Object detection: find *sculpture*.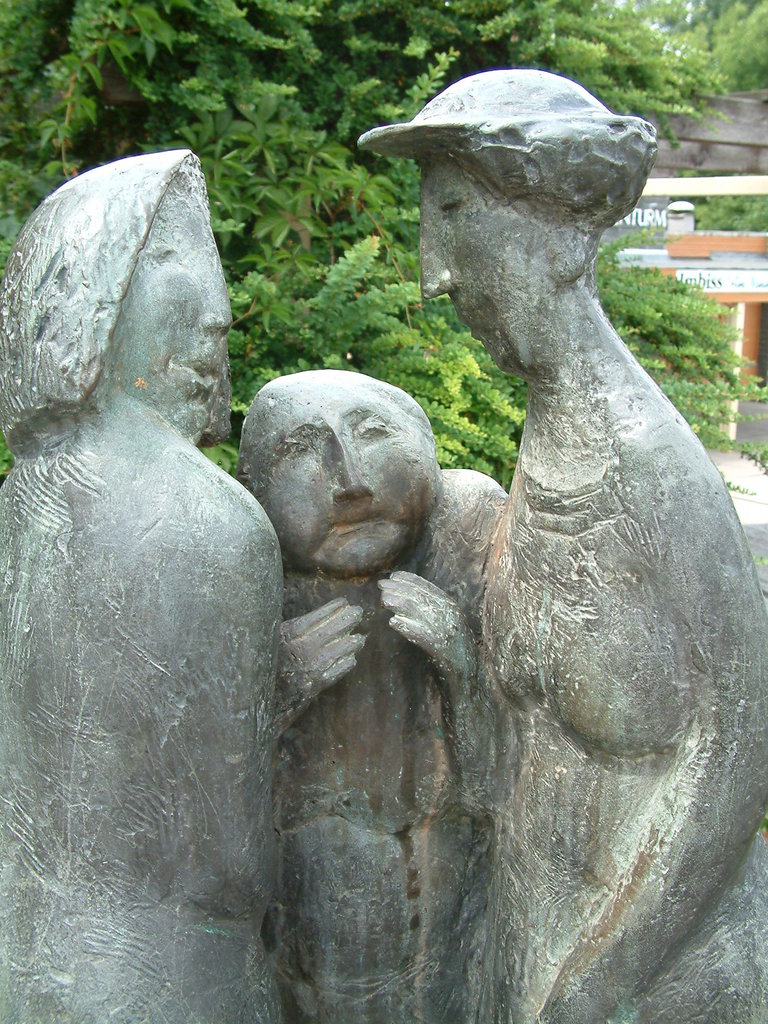
{"left": 16, "top": 138, "right": 276, "bottom": 959}.
